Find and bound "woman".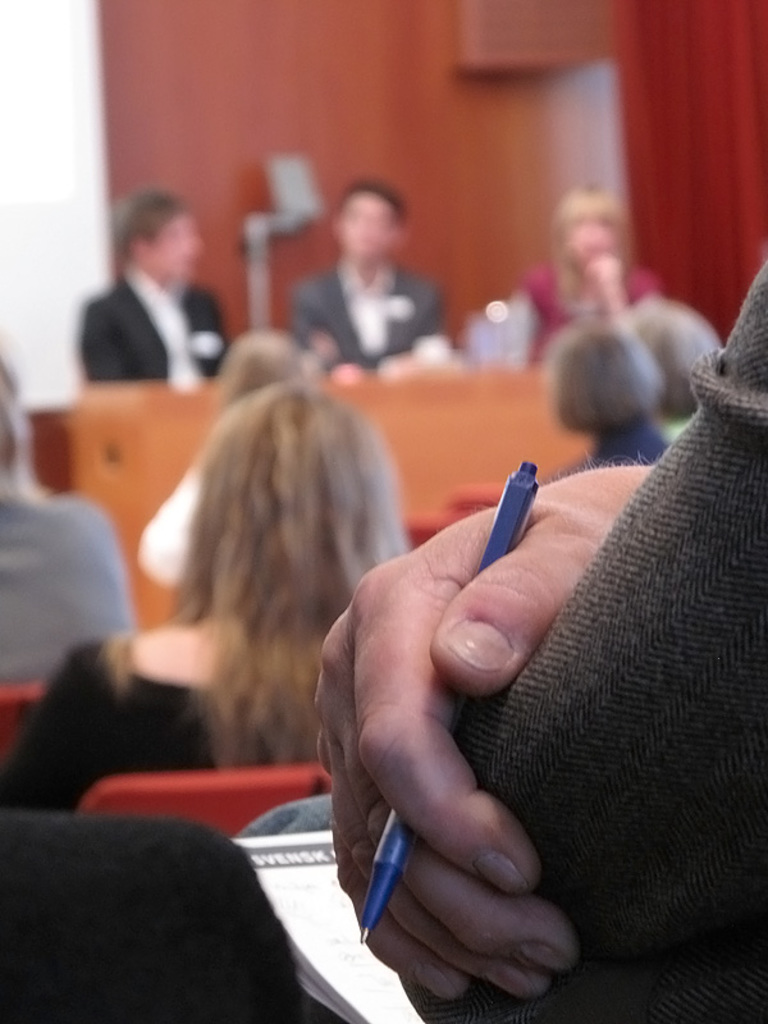
Bound: 83/335/442/826.
